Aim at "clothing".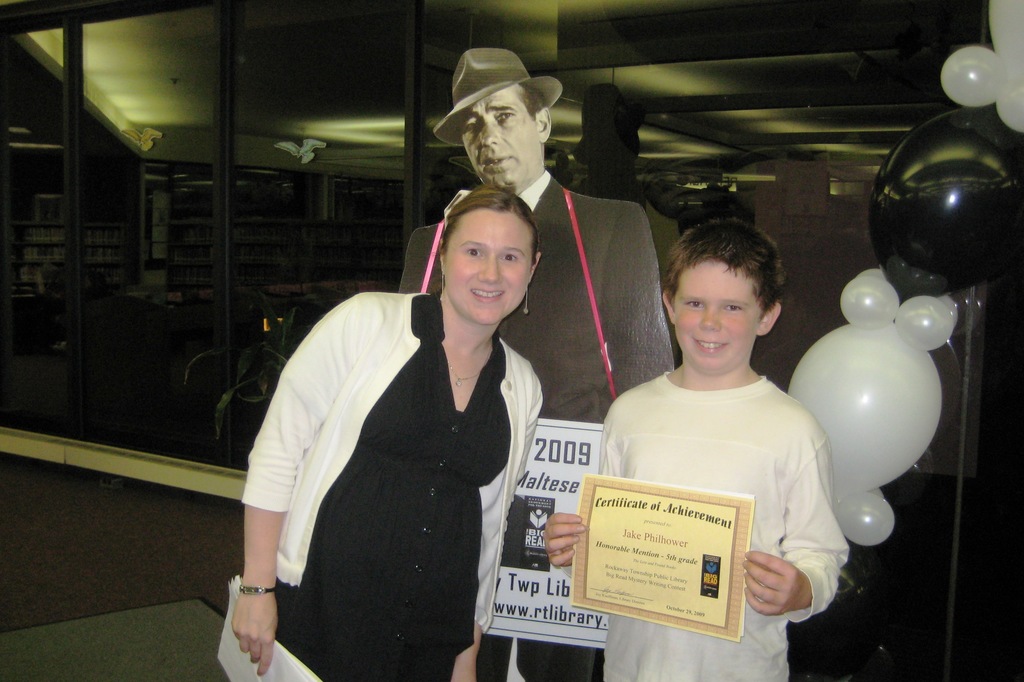
Aimed at (x1=593, y1=365, x2=851, y2=681).
